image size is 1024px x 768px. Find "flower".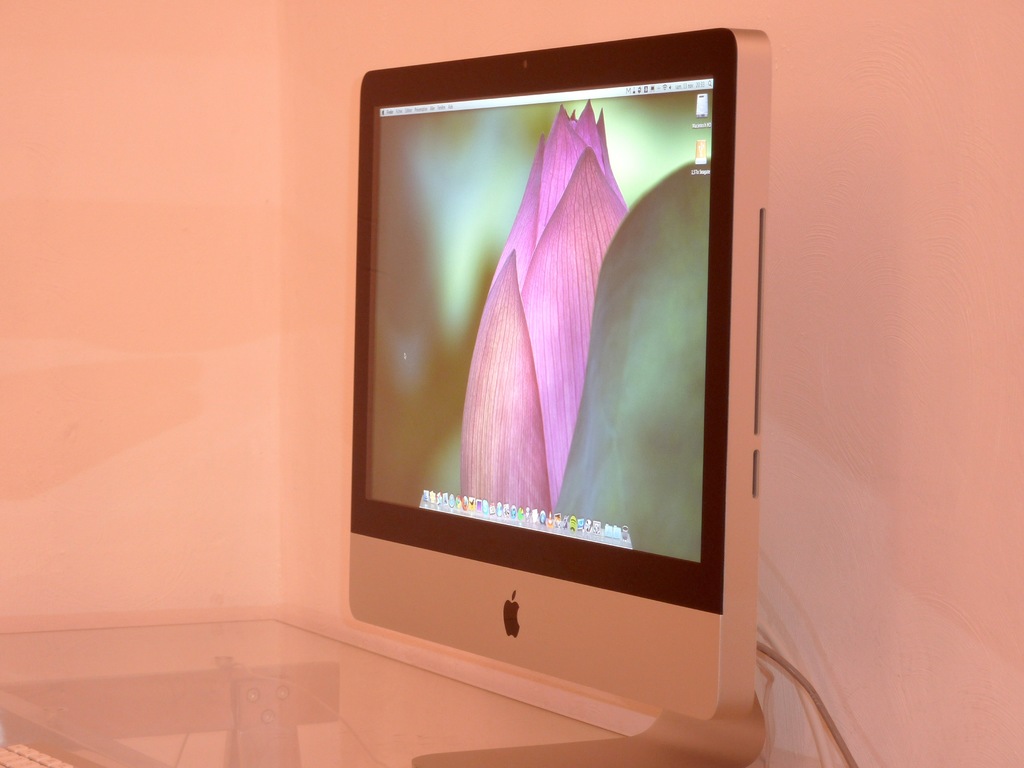
<region>461, 102, 630, 517</region>.
